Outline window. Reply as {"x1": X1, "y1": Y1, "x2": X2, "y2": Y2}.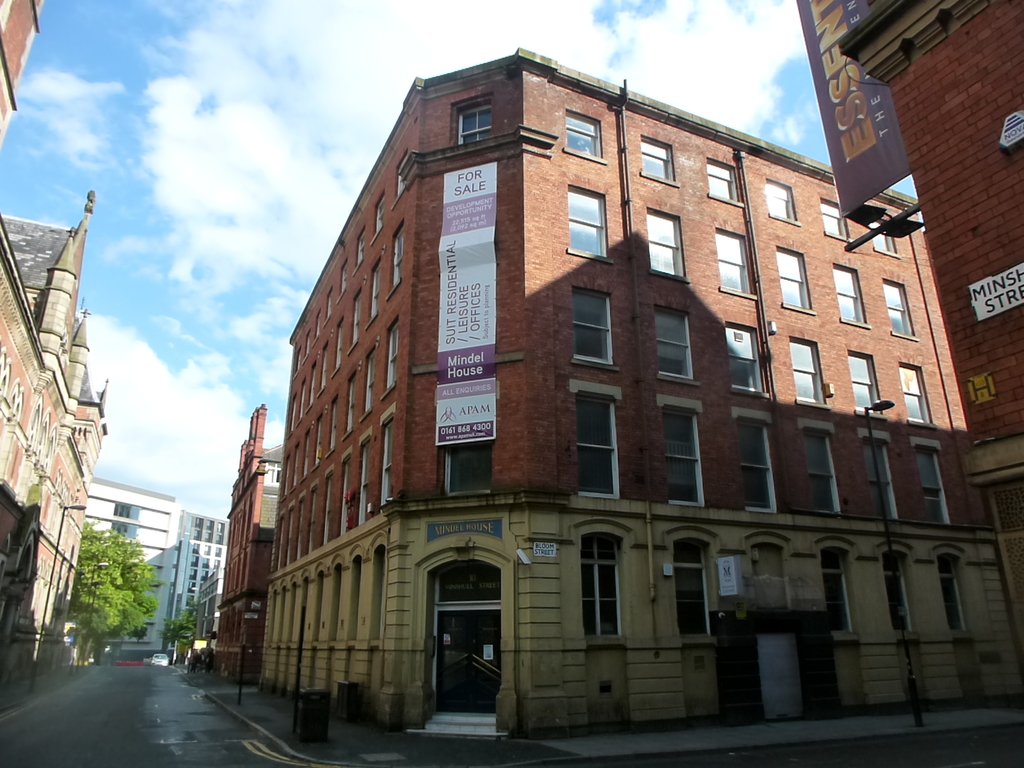
{"x1": 716, "y1": 227, "x2": 754, "y2": 300}.
